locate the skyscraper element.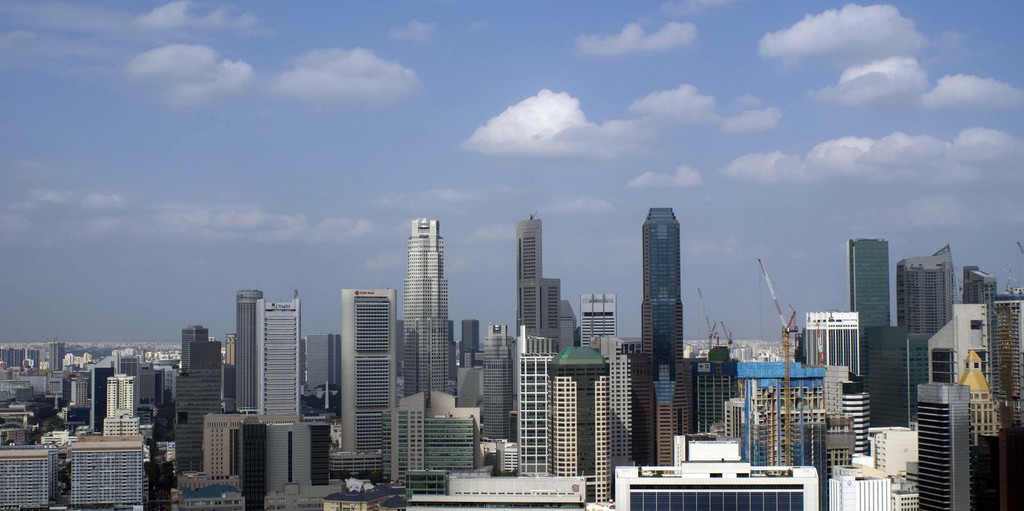
Element bbox: <box>961,265,1000,388</box>.
